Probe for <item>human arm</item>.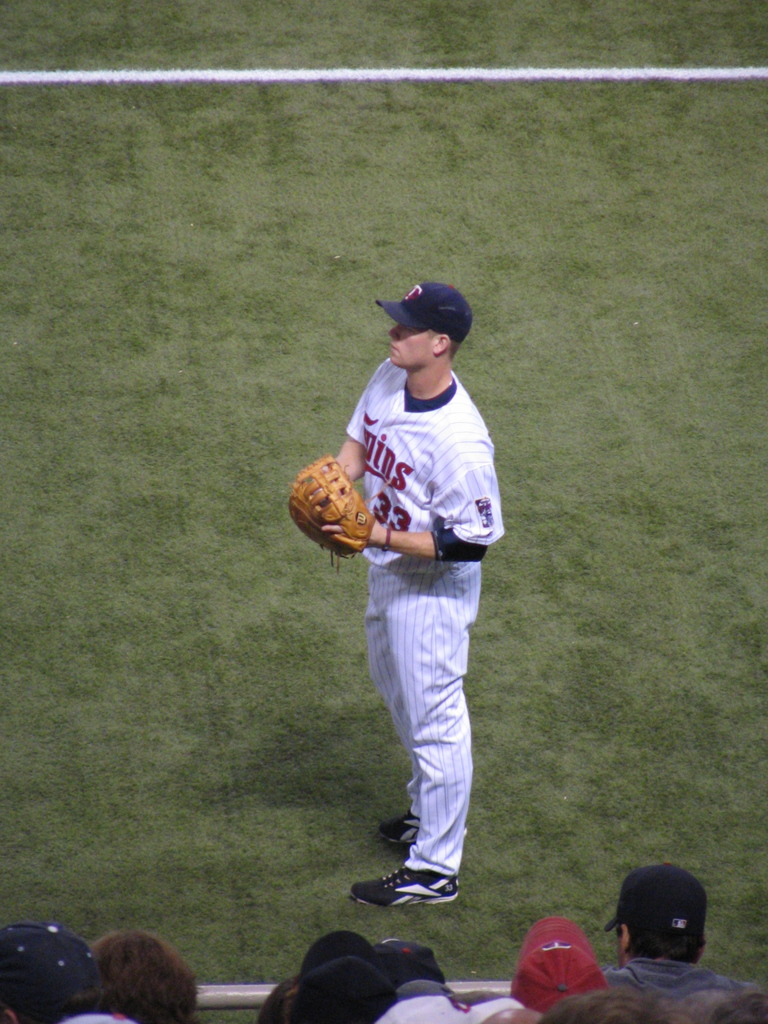
Probe result: BBox(324, 403, 371, 501).
